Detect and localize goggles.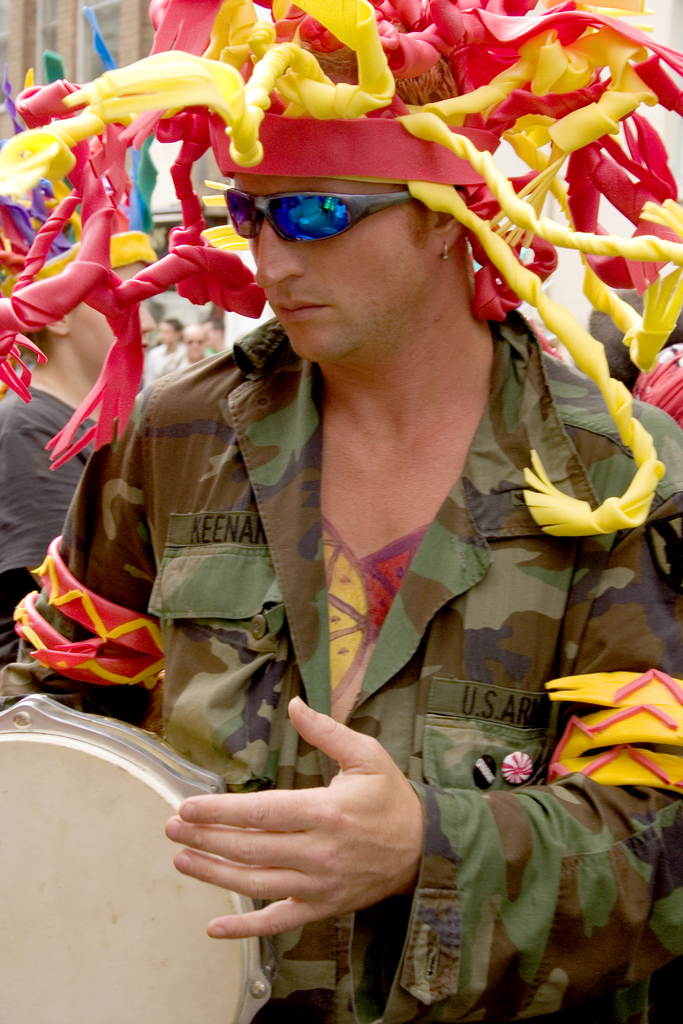
Localized at locate(221, 191, 413, 238).
